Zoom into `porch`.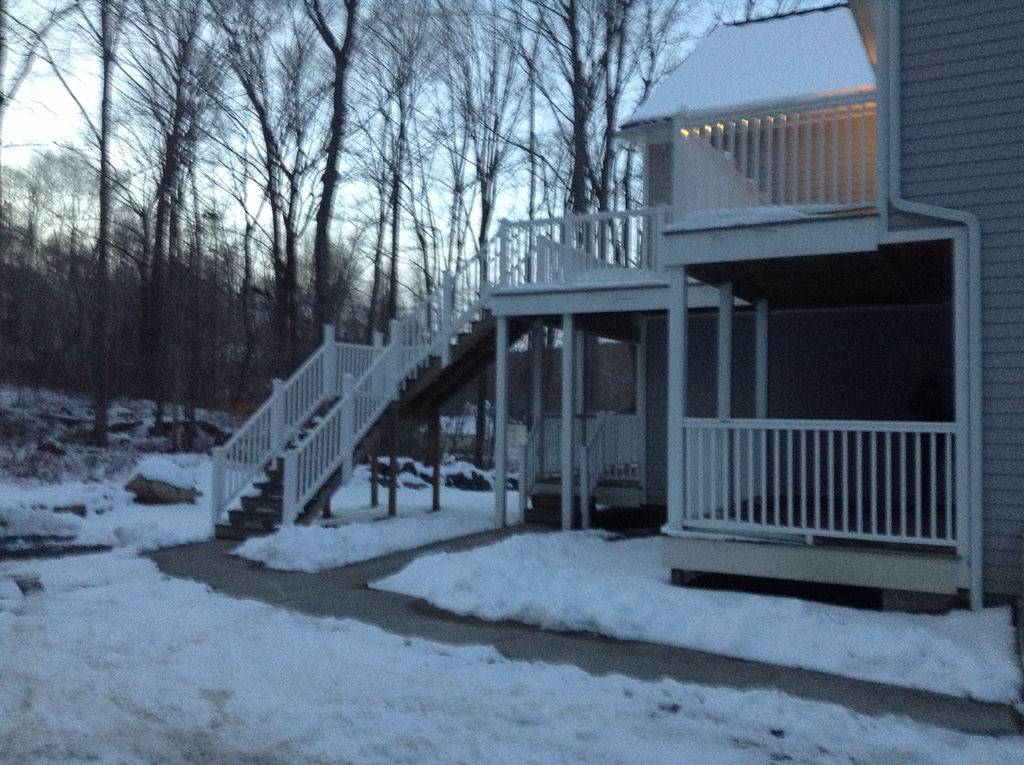
Zoom target: Rect(595, 398, 997, 617).
